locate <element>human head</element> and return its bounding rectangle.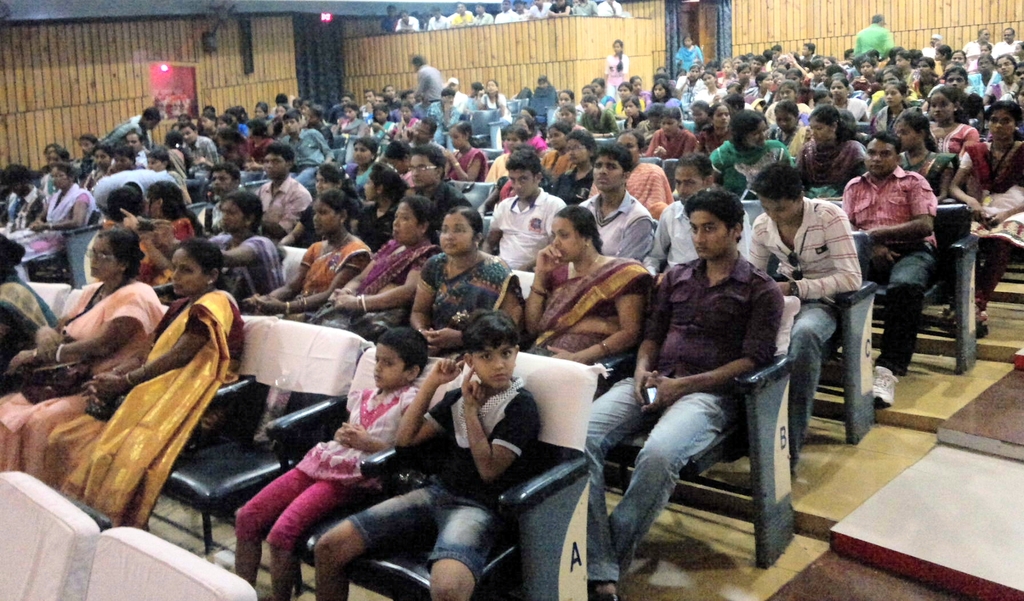
[709, 102, 728, 133].
